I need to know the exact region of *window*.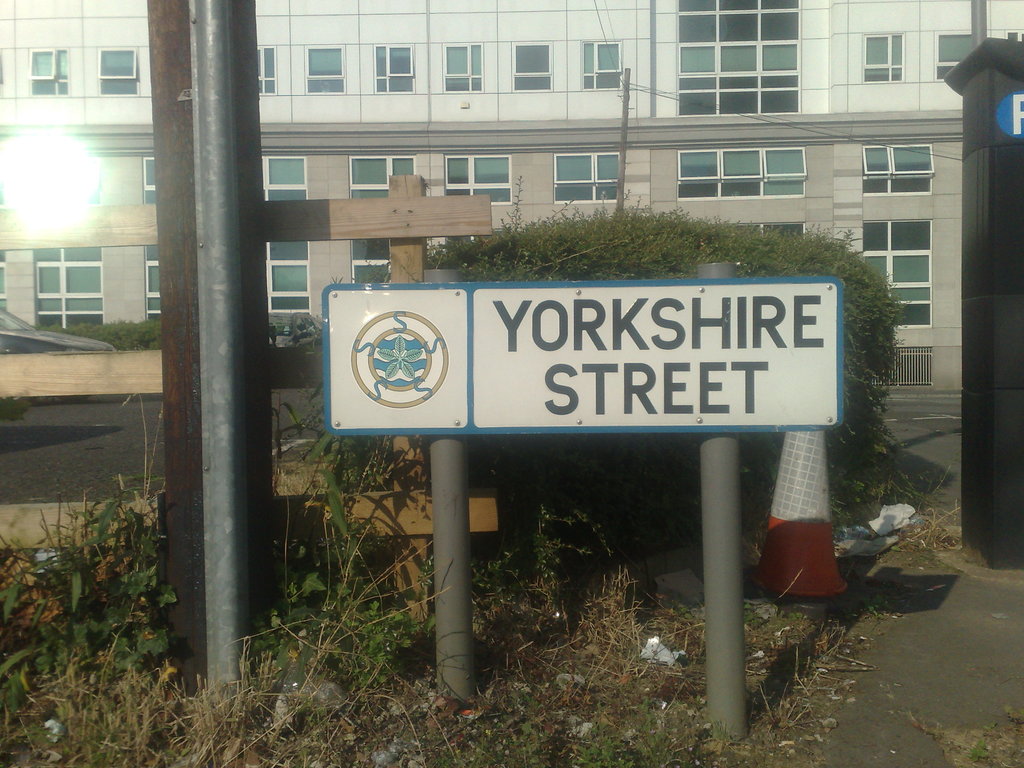
Region: (left=260, top=155, right=309, bottom=202).
